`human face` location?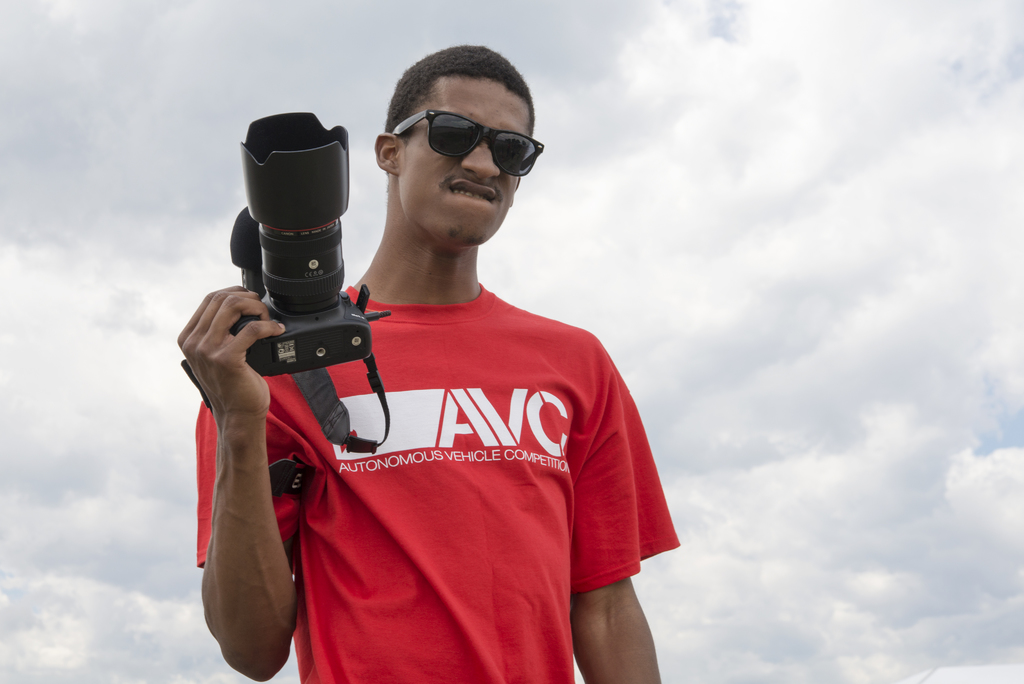
bbox=(398, 78, 532, 233)
